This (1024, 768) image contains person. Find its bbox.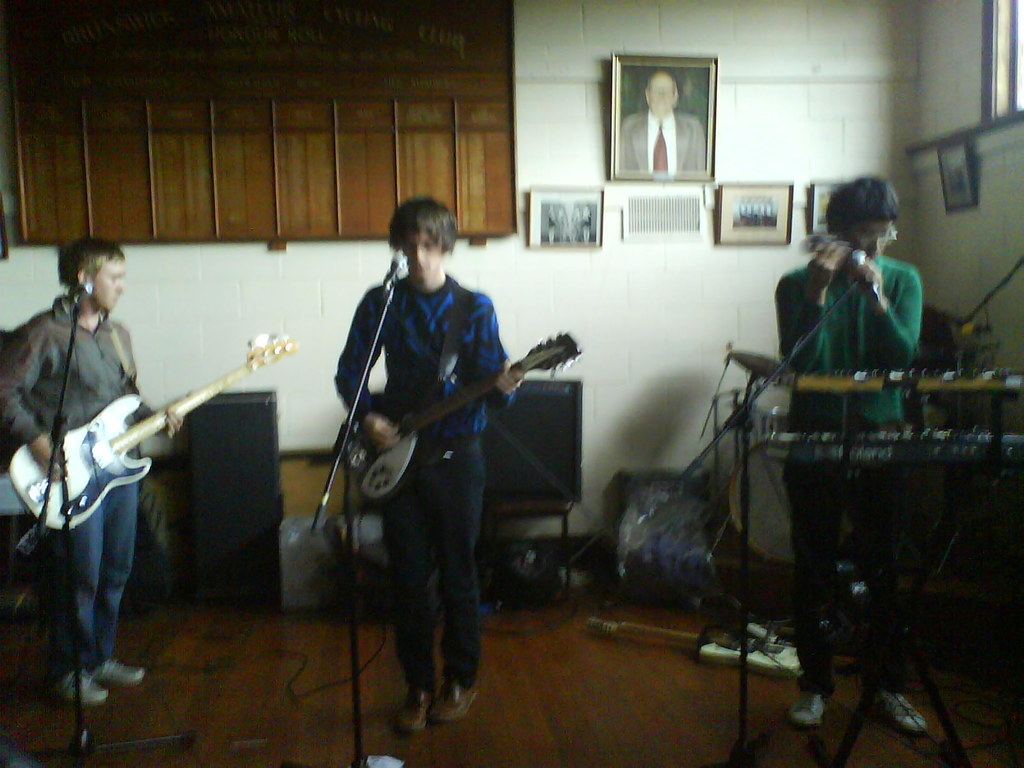
0/237/184/708.
